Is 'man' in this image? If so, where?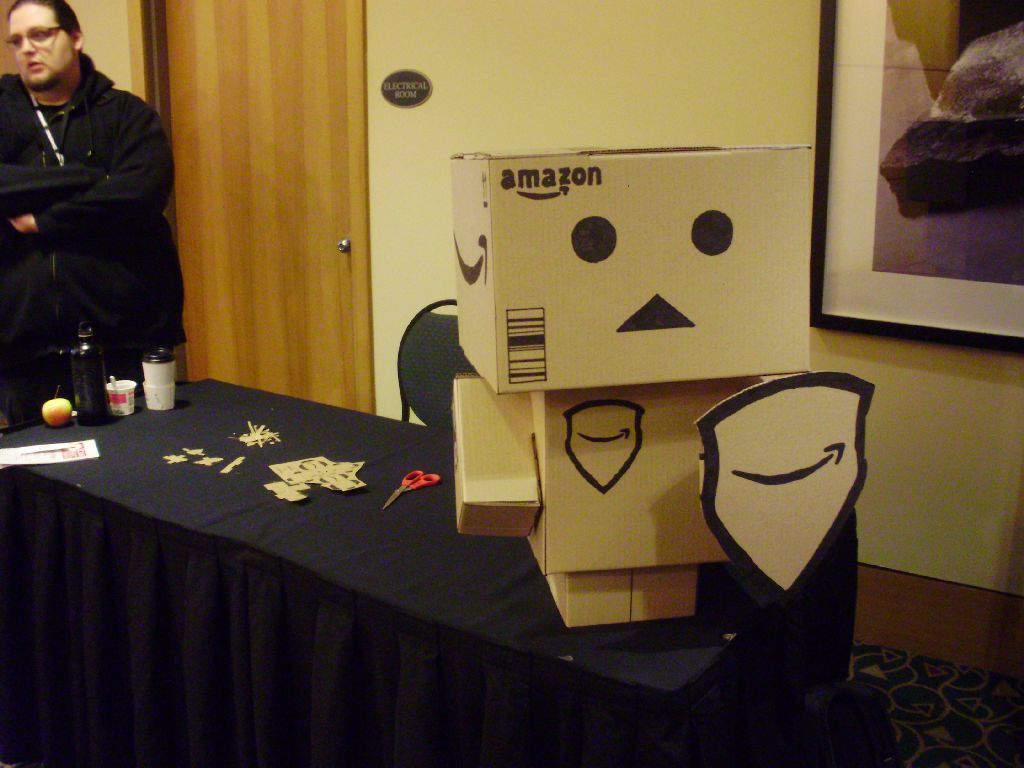
Yes, at (x1=0, y1=0, x2=180, y2=425).
